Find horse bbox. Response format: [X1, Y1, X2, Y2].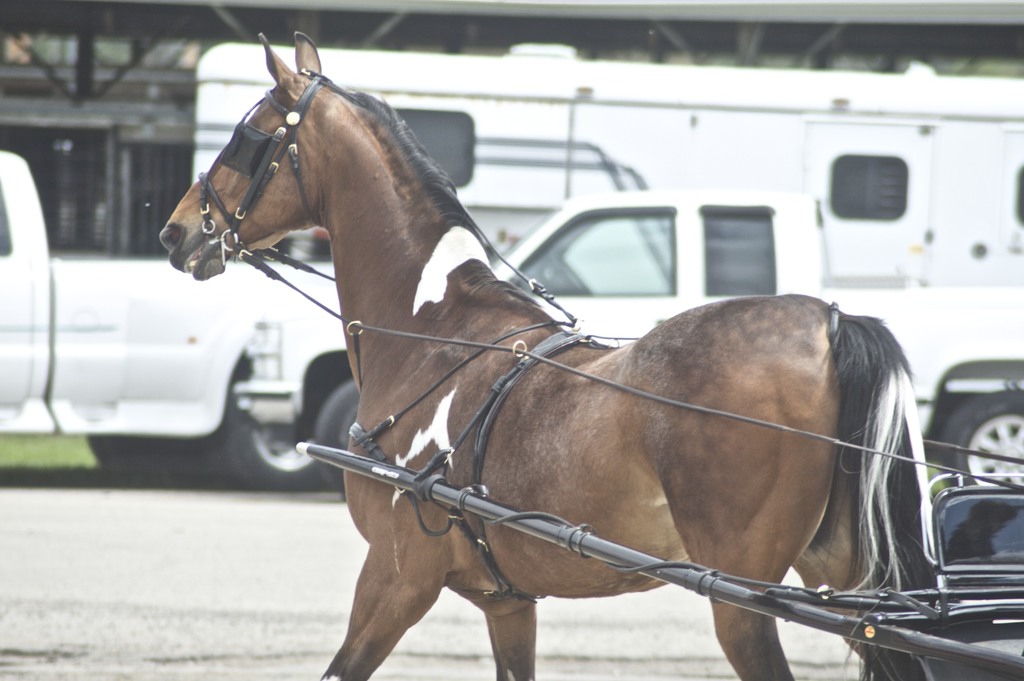
[161, 28, 920, 680].
